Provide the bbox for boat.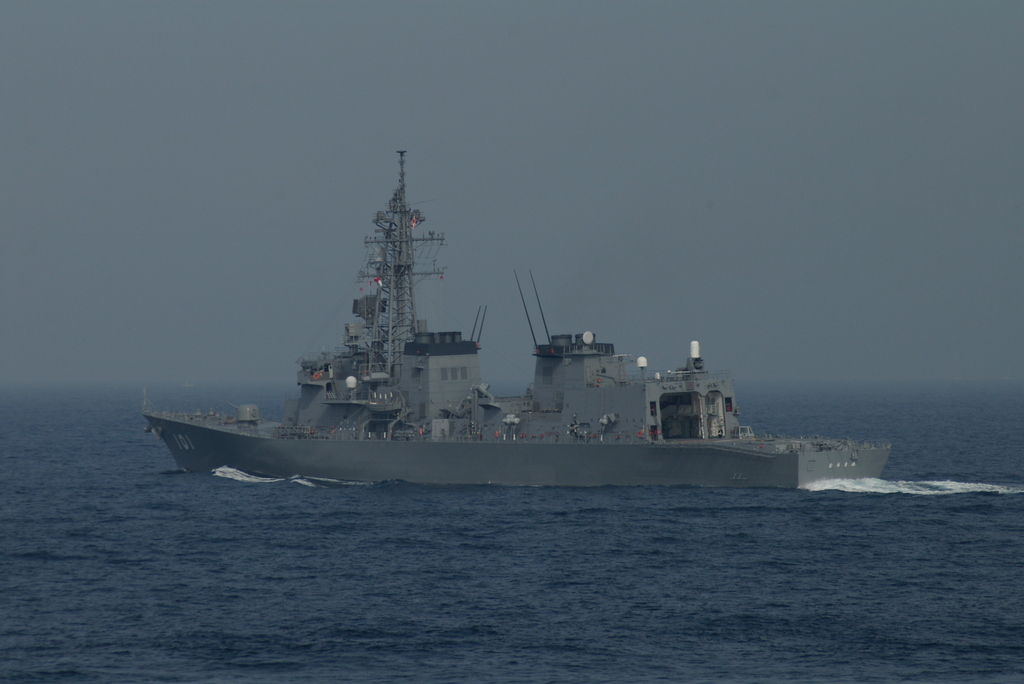
136 145 852 485.
